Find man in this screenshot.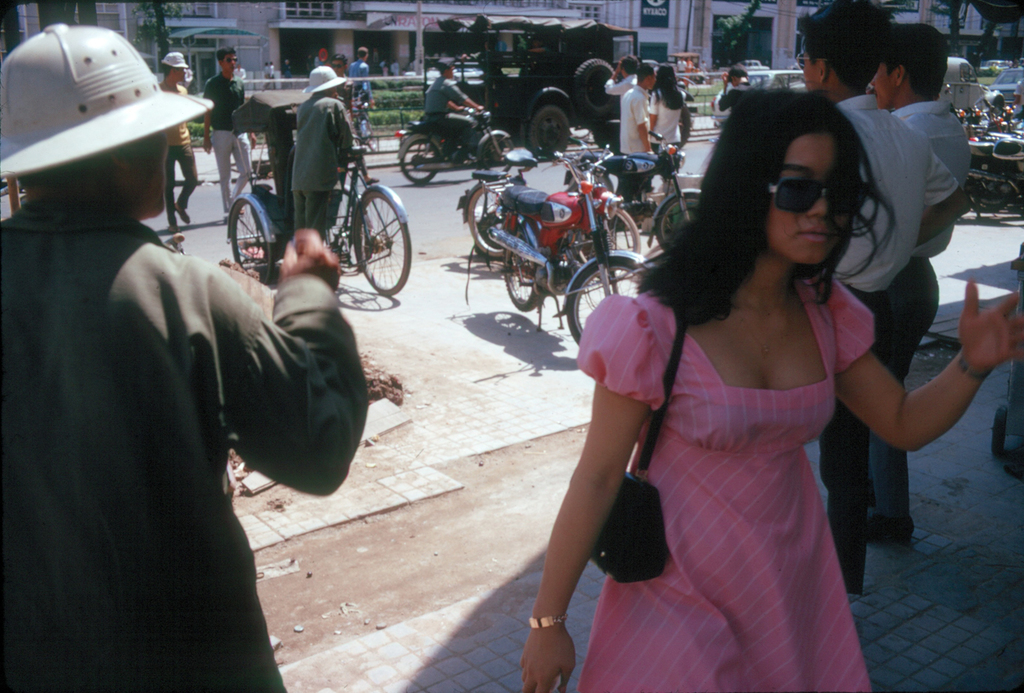
The bounding box for man is 423, 61, 489, 159.
